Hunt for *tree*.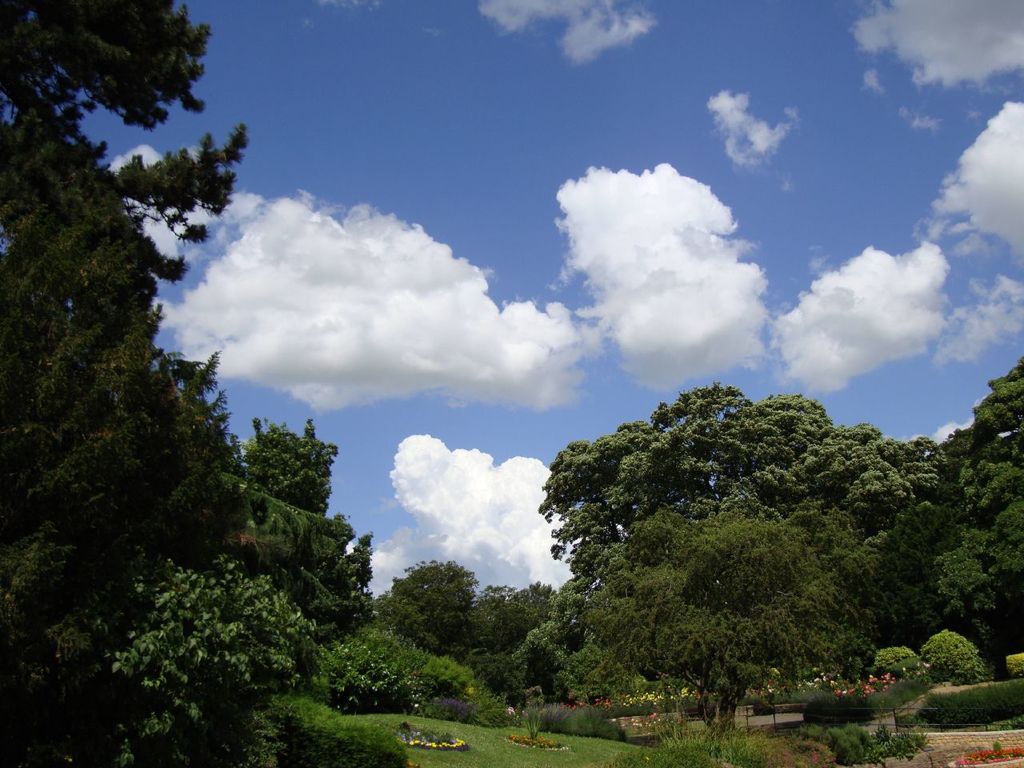
Hunted down at <region>233, 407, 339, 609</region>.
